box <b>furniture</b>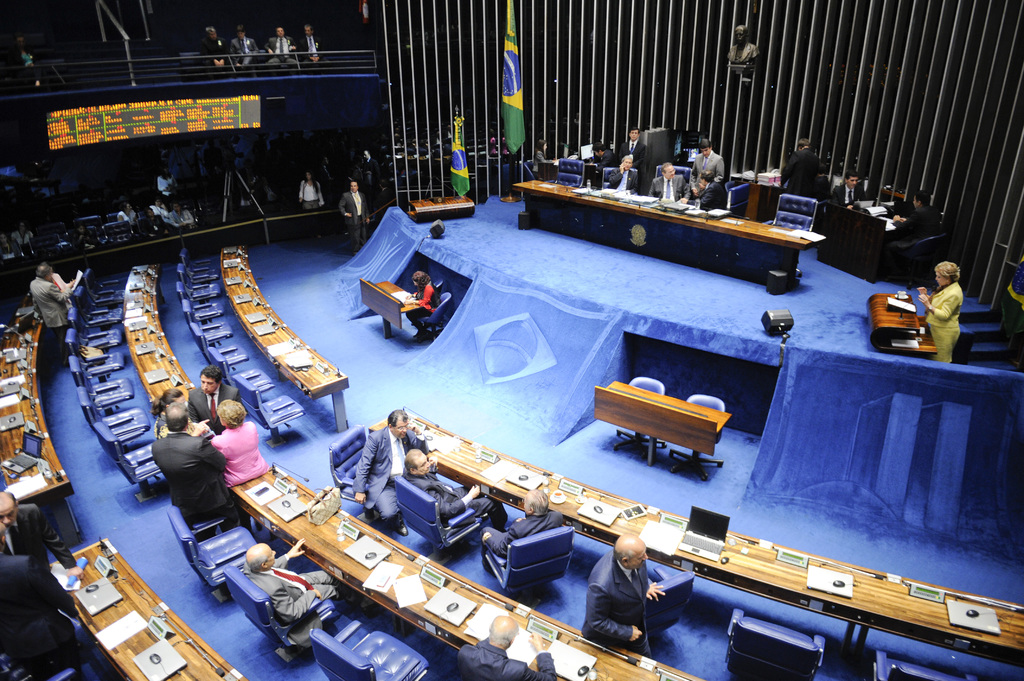
(left=555, top=154, right=593, bottom=191)
